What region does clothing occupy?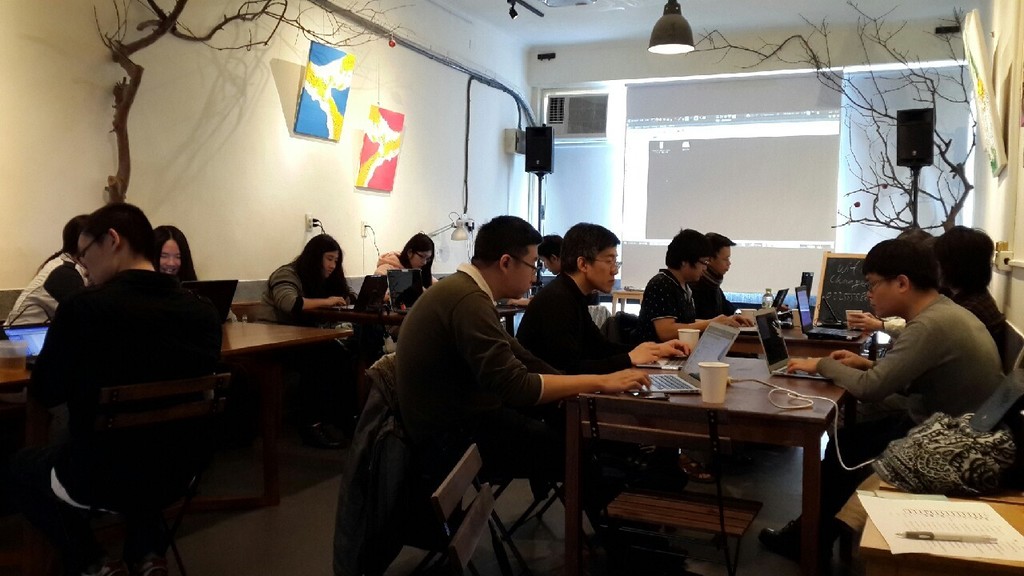
(638,264,711,327).
